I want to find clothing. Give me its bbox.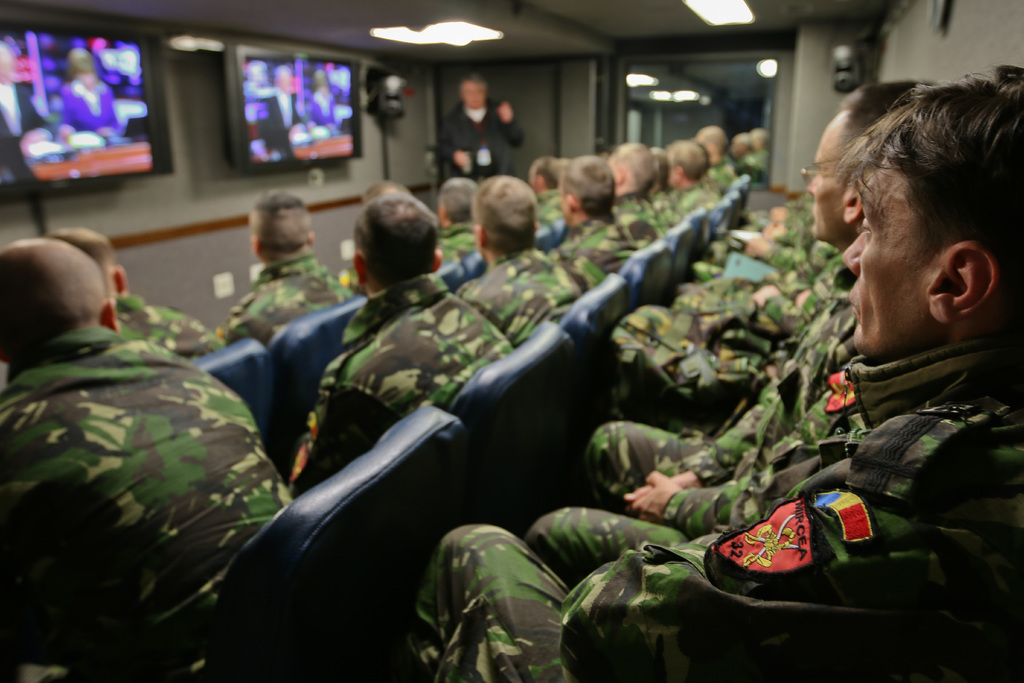
456,241,582,342.
